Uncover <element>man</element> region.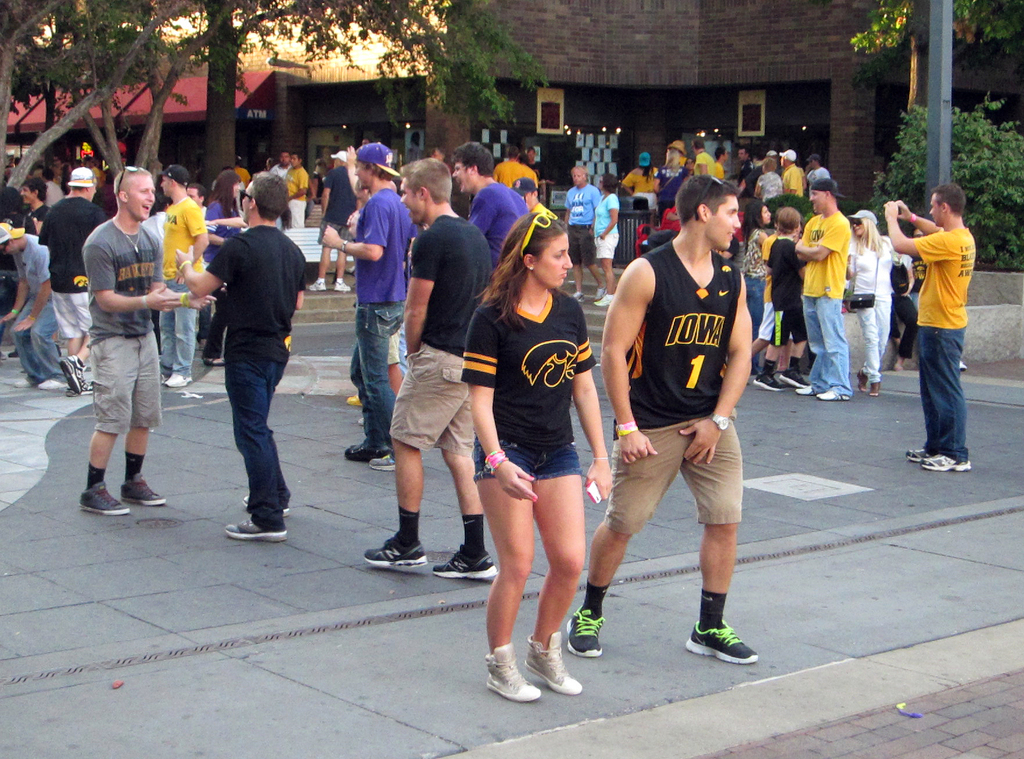
Uncovered: {"left": 794, "top": 175, "right": 851, "bottom": 400}.
